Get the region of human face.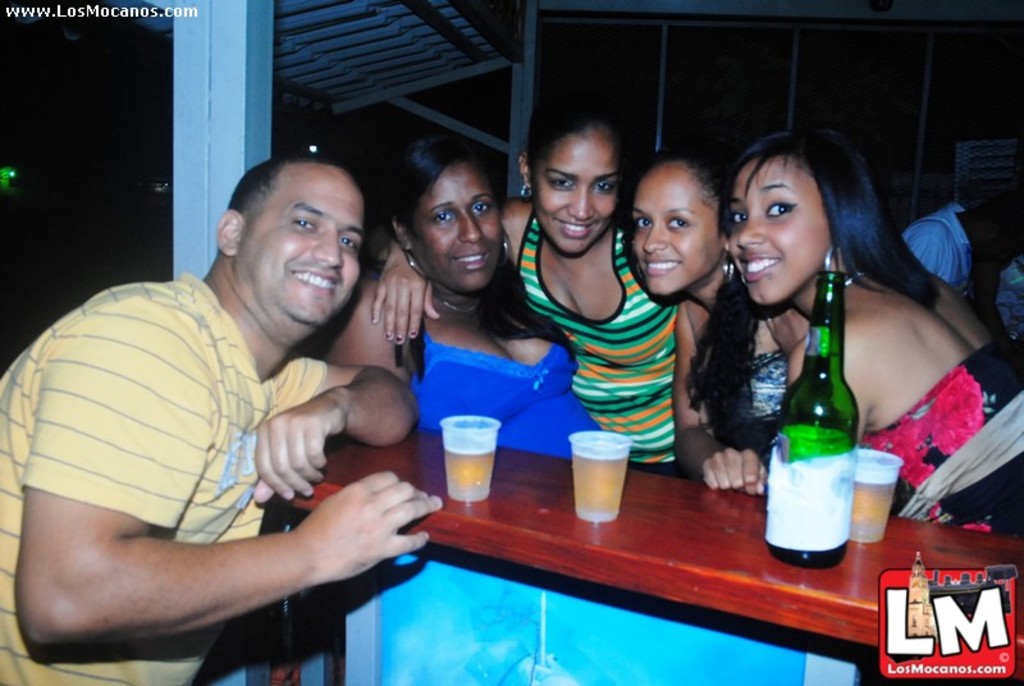
411, 160, 508, 291.
